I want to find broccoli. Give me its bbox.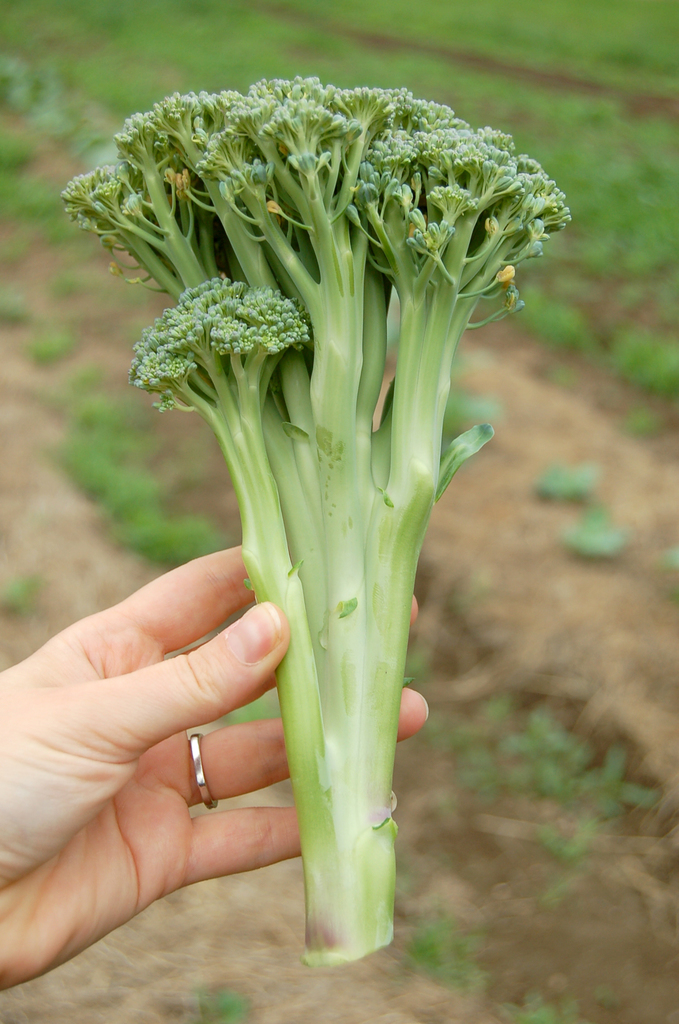
bbox(64, 73, 571, 967).
